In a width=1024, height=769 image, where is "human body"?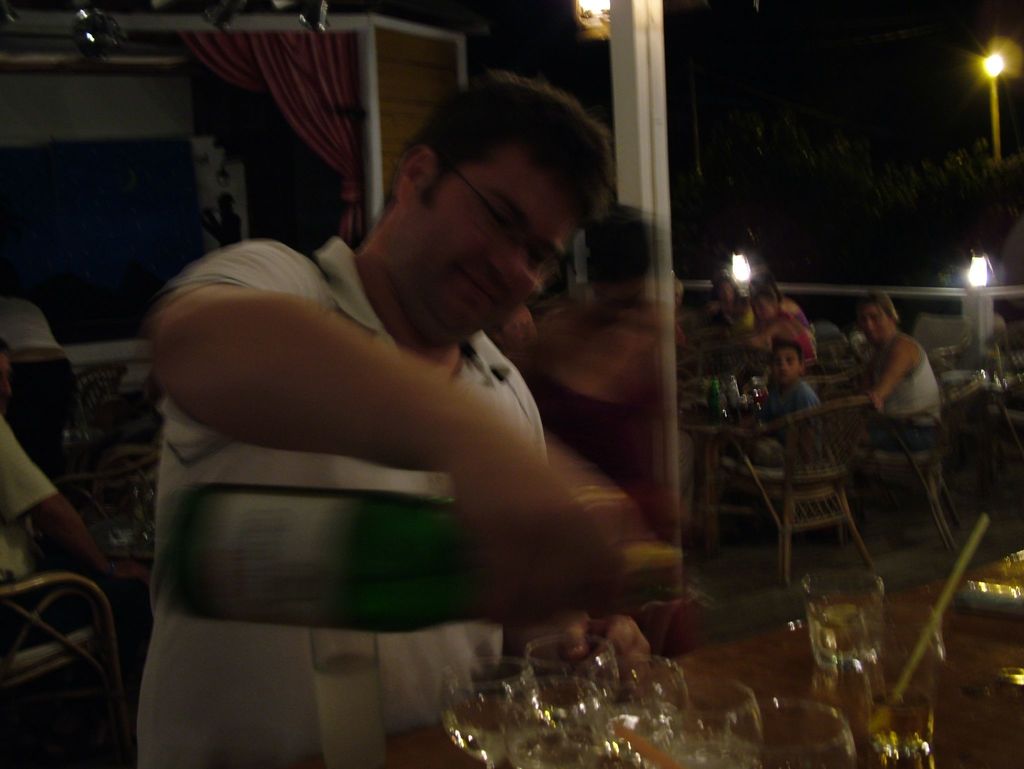
box(141, 69, 636, 768).
